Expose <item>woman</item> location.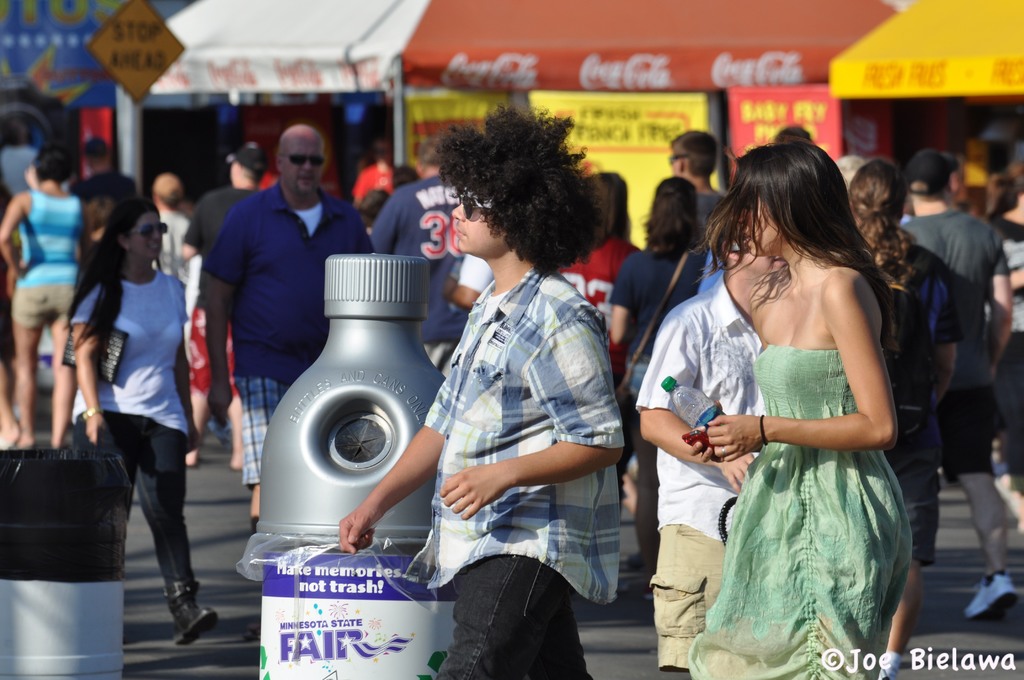
Exposed at crop(685, 138, 908, 679).
